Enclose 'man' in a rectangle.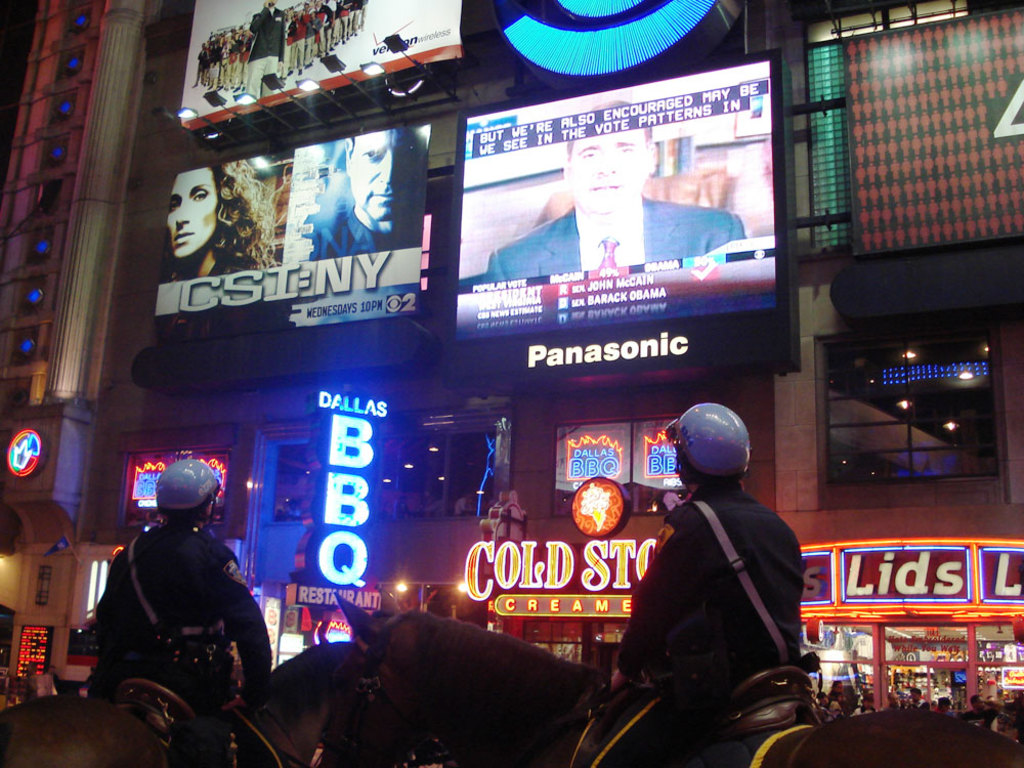
box=[1016, 695, 1023, 742].
